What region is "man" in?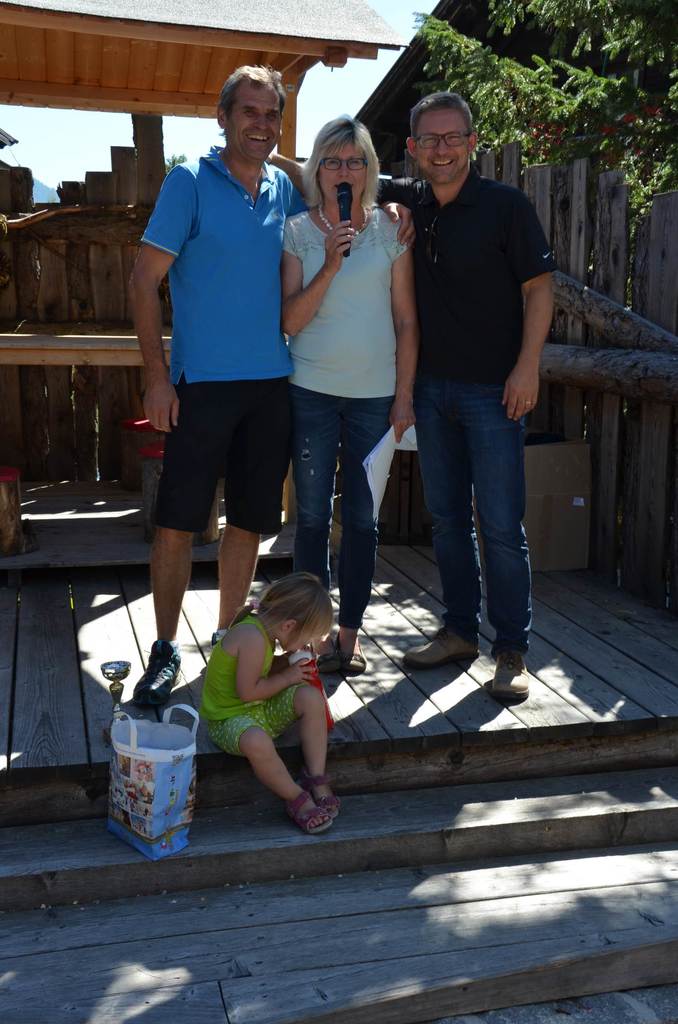
[127, 61, 297, 708].
